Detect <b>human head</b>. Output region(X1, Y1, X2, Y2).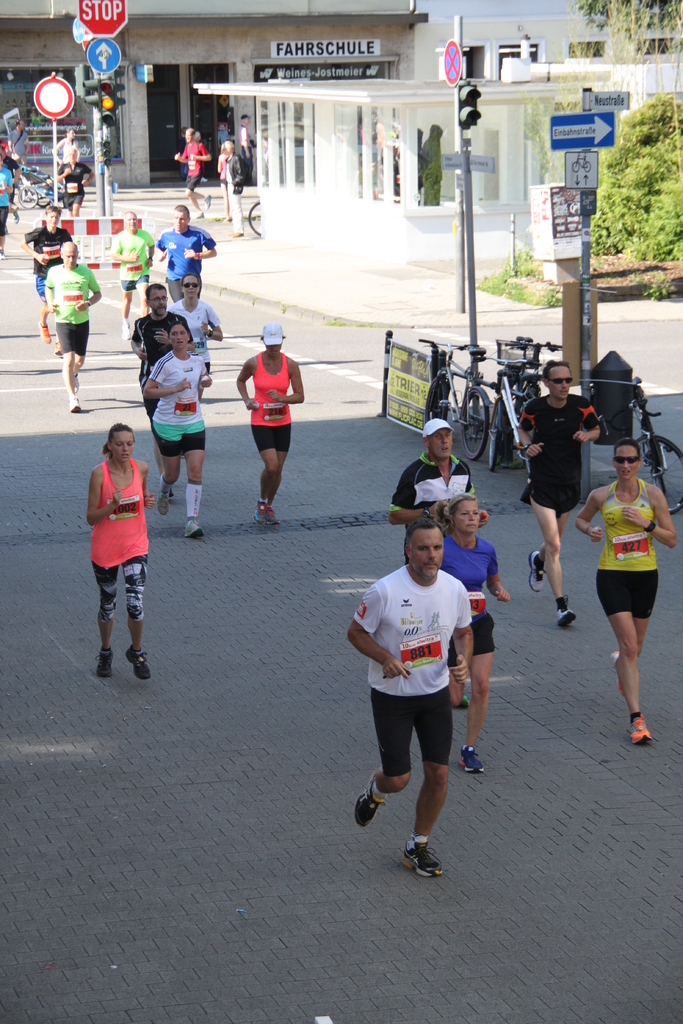
region(44, 200, 61, 230).
